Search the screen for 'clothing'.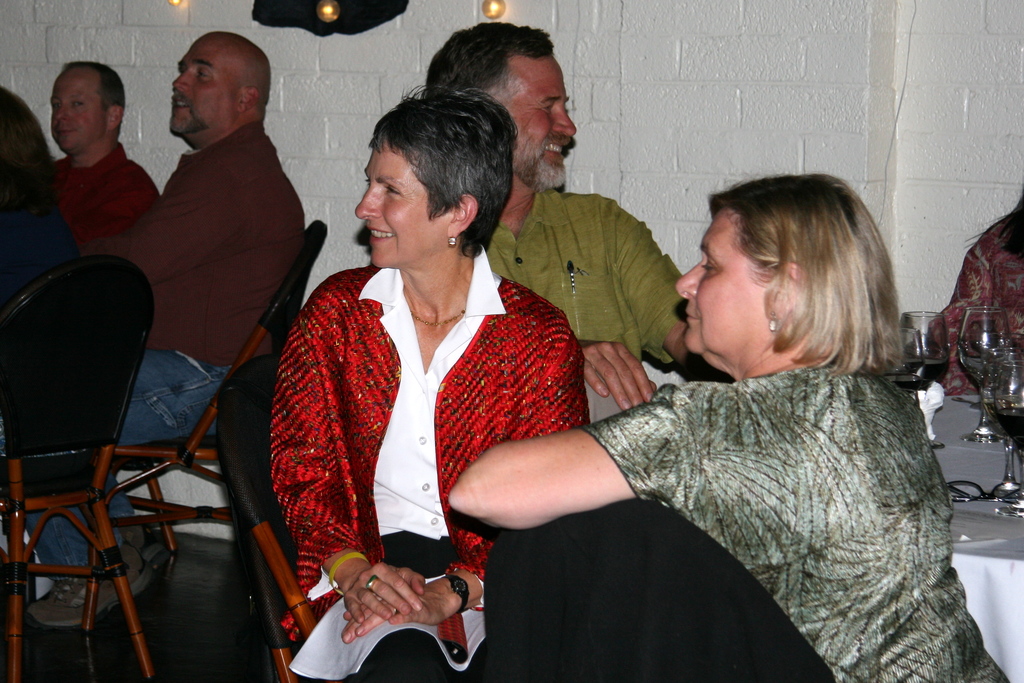
Found at (565,360,1012,682).
